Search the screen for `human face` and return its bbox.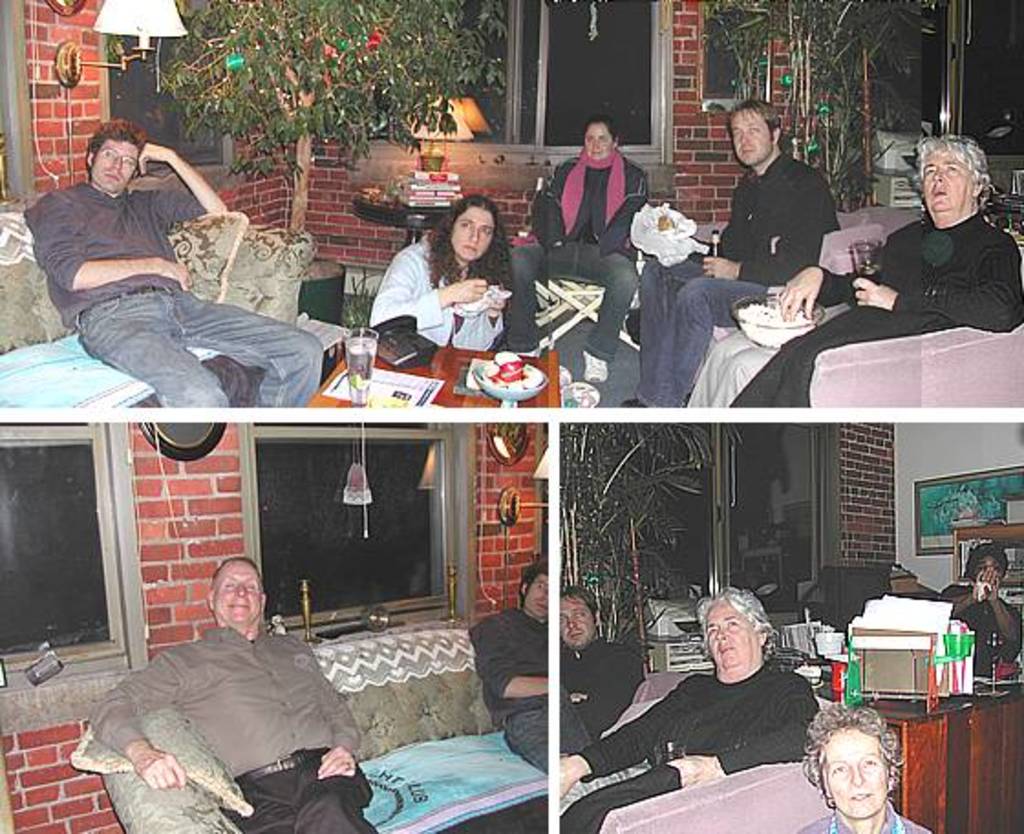
Found: <box>452,203,494,265</box>.
